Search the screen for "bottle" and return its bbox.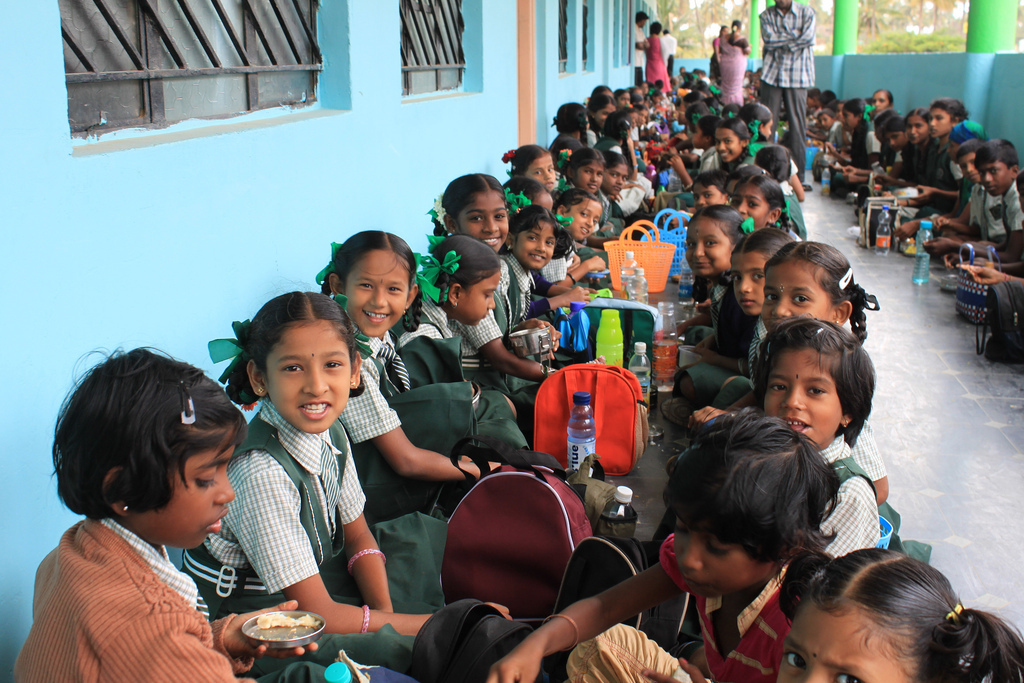
Found: pyautogui.locateOnScreen(667, 165, 683, 193).
